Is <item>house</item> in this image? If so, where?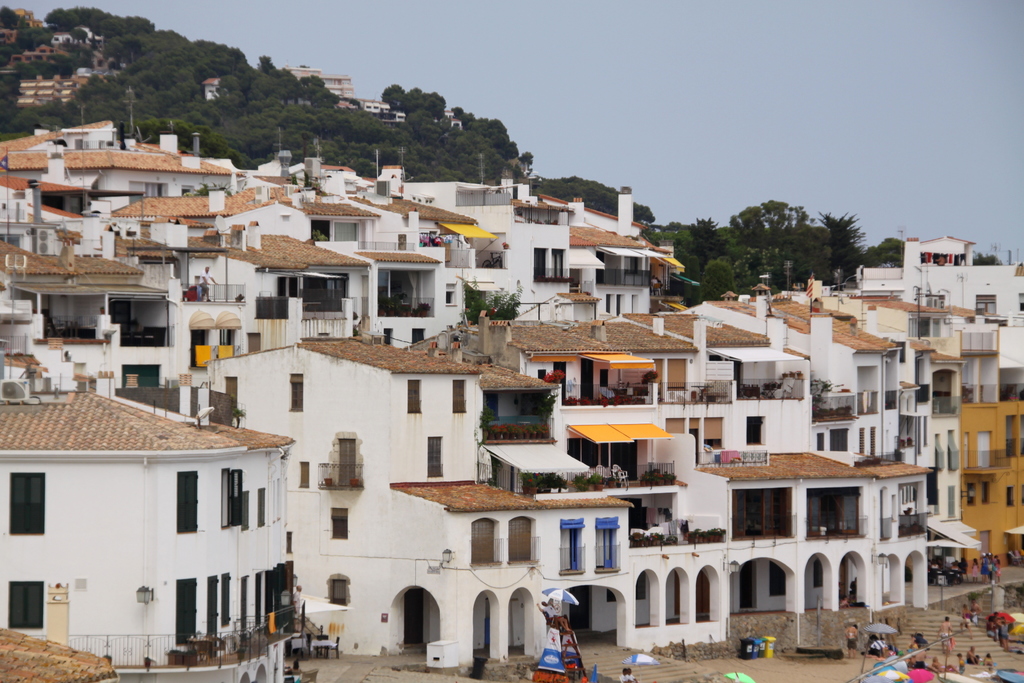
Yes, at 561, 308, 884, 637.
